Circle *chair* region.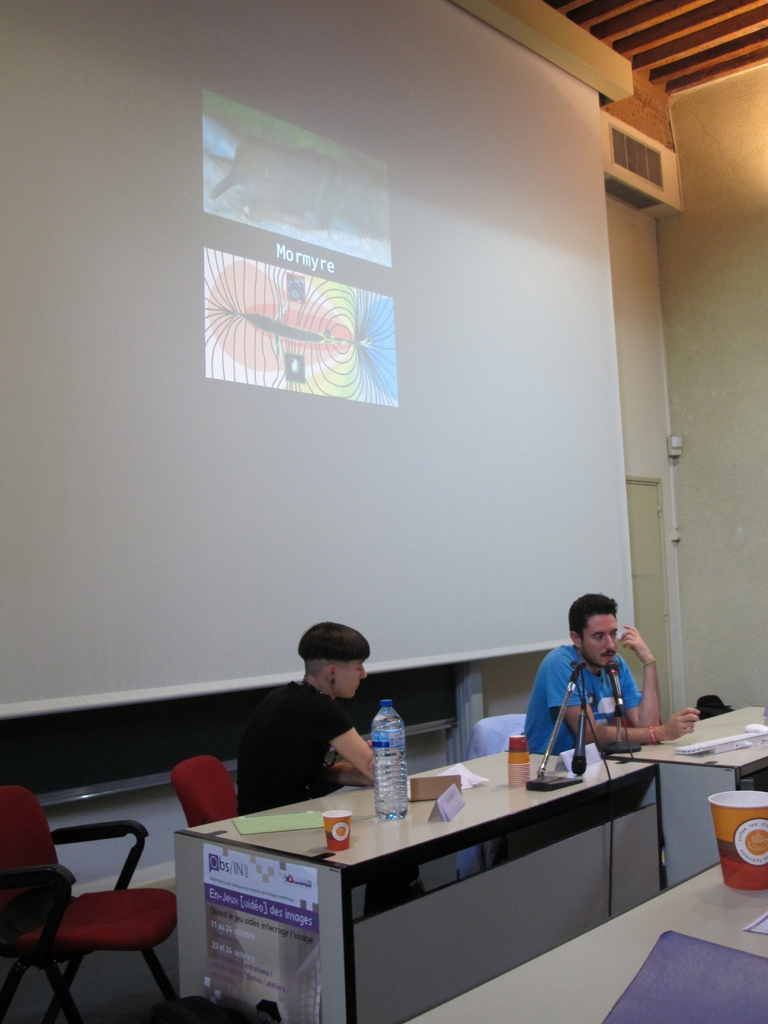
Region: <region>166, 751, 243, 831</region>.
